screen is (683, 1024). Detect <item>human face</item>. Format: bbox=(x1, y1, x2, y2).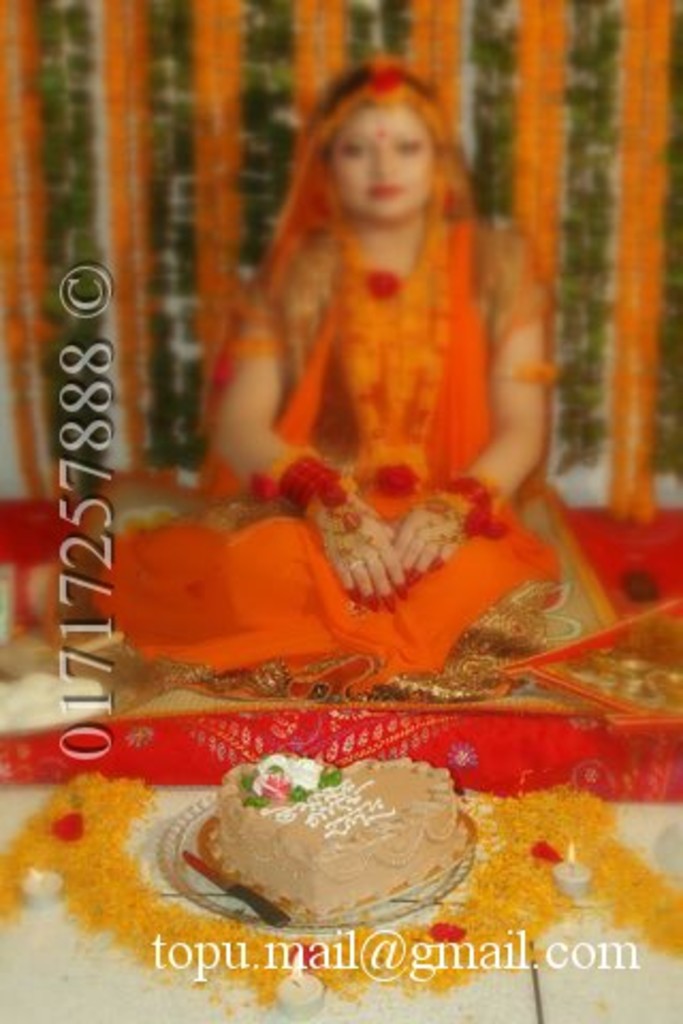
bbox=(327, 100, 435, 222).
